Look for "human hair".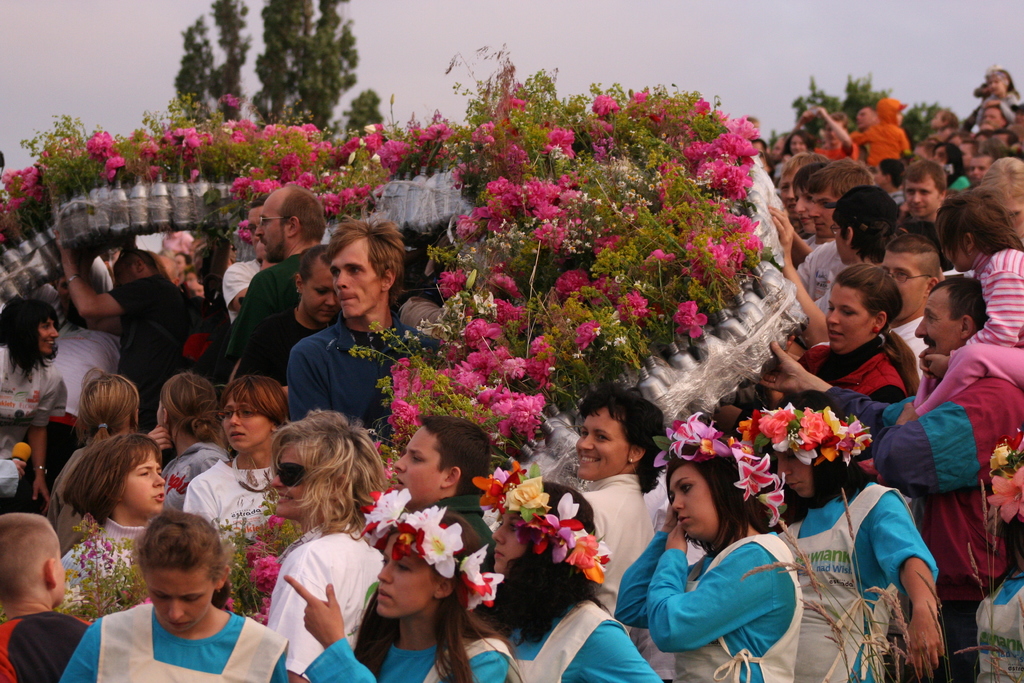
Found: {"x1": 760, "y1": 387, "x2": 871, "y2": 529}.
